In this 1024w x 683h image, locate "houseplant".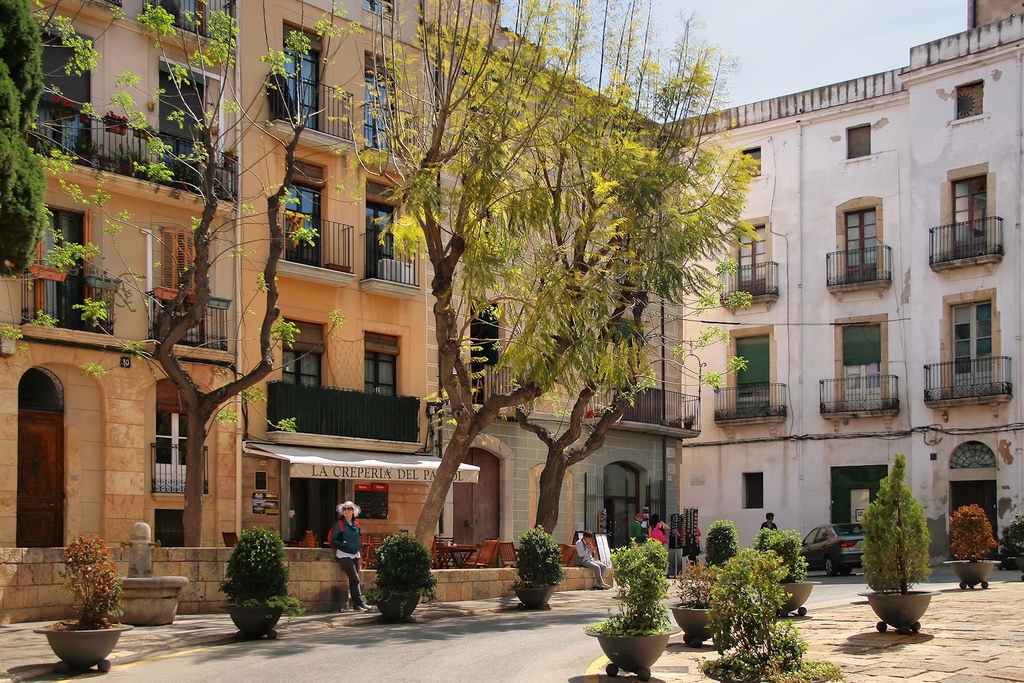
Bounding box: (x1=703, y1=517, x2=740, y2=577).
